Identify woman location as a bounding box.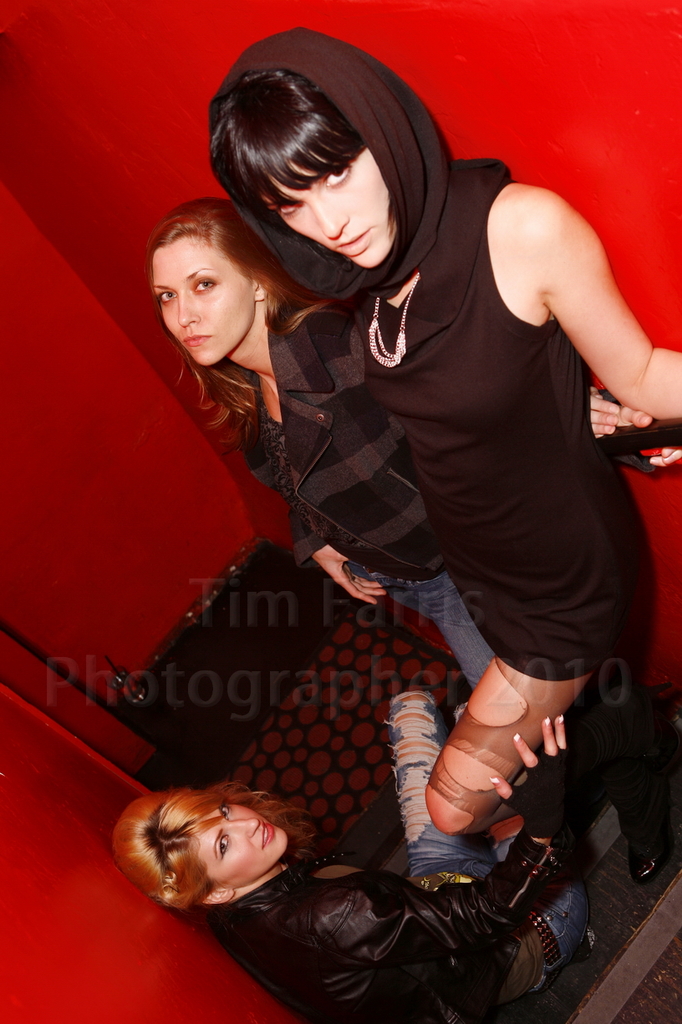
<bbox>140, 196, 504, 687</bbox>.
